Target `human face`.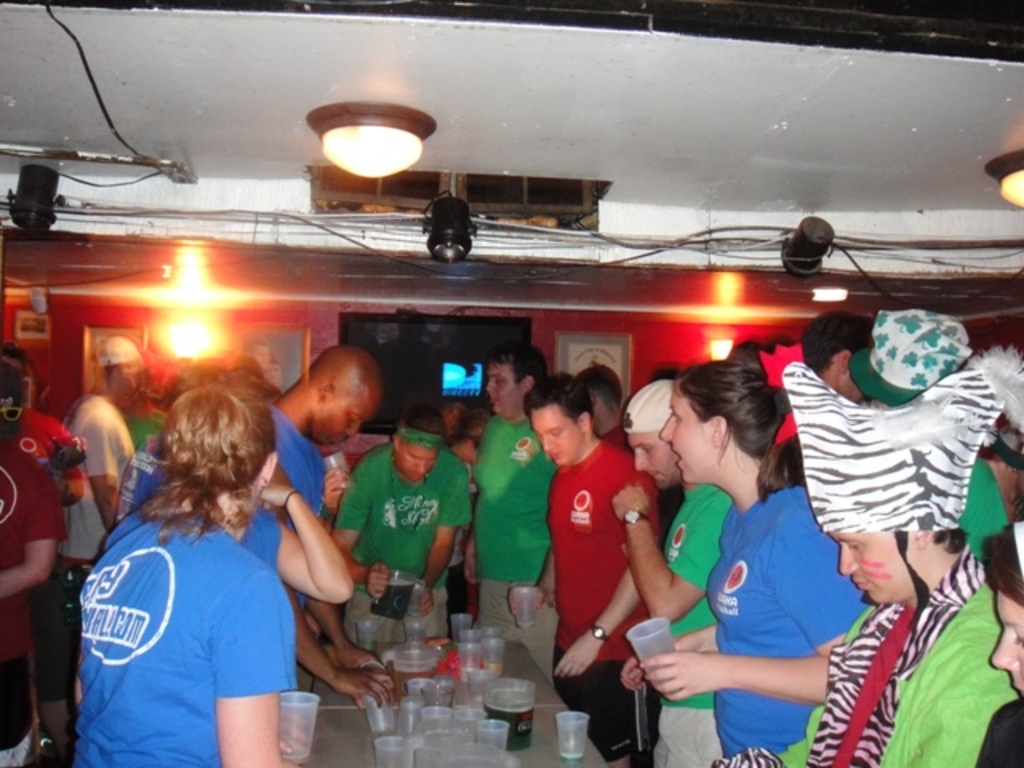
Target region: (left=826, top=531, right=902, bottom=611).
